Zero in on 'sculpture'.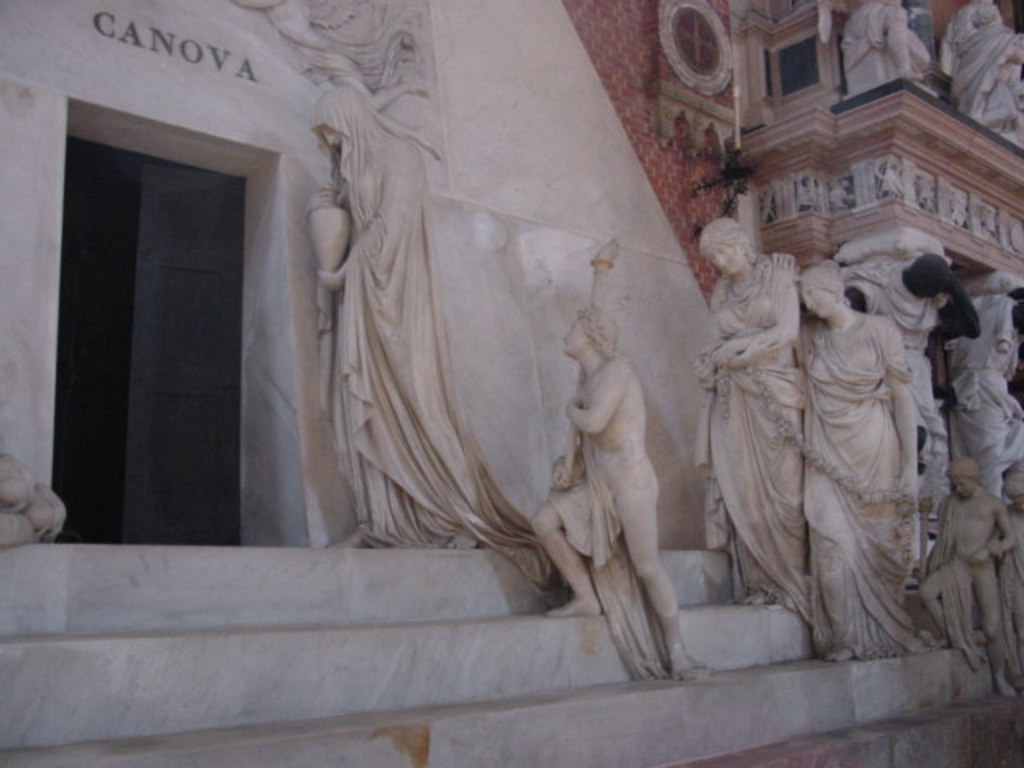
Zeroed in: crop(534, 275, 698, 677).
